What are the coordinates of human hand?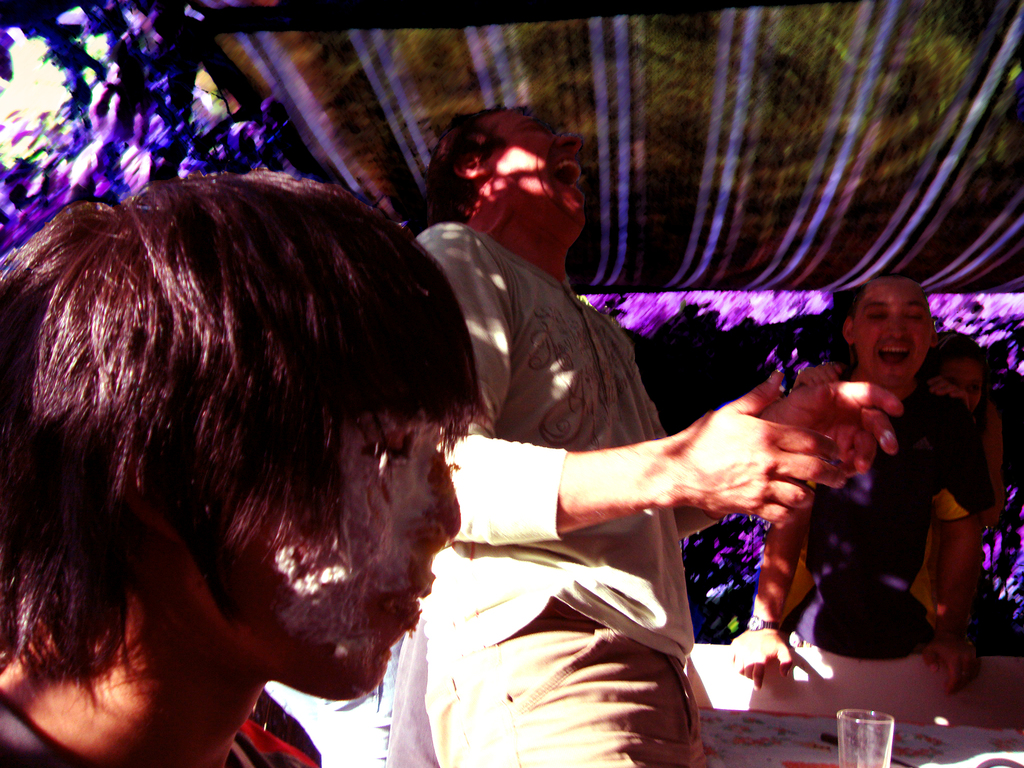
[924, 374, 973, 413].
